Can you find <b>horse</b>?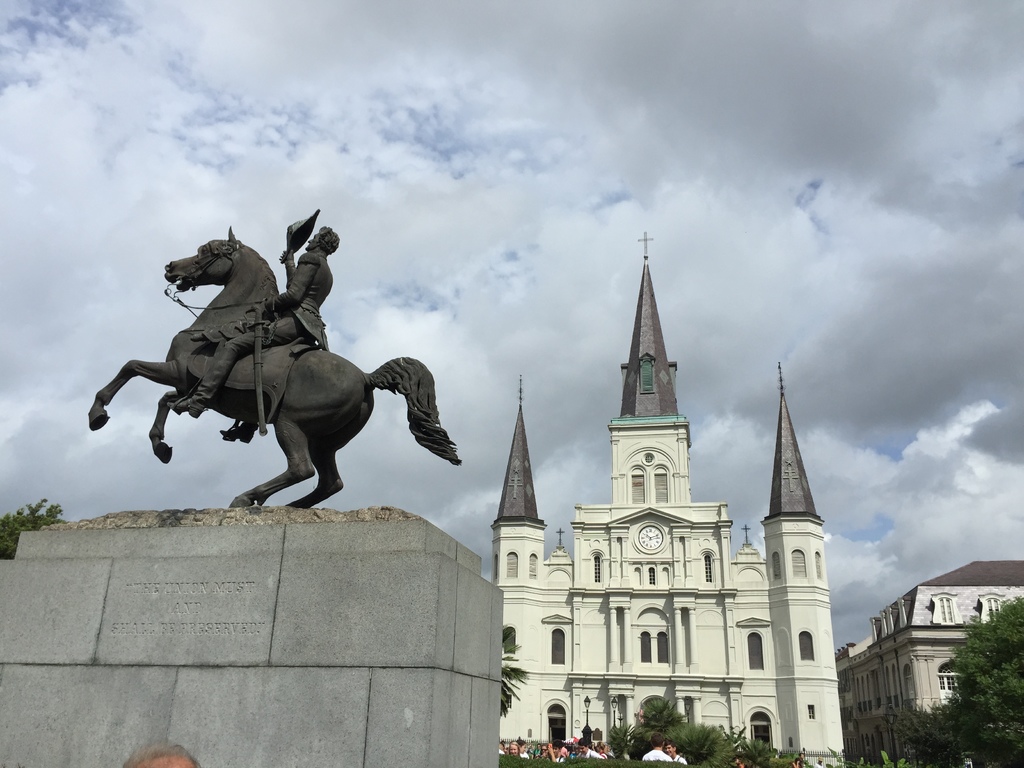
Yes, bounding box: l=84, t=225, r=463, b=508.
